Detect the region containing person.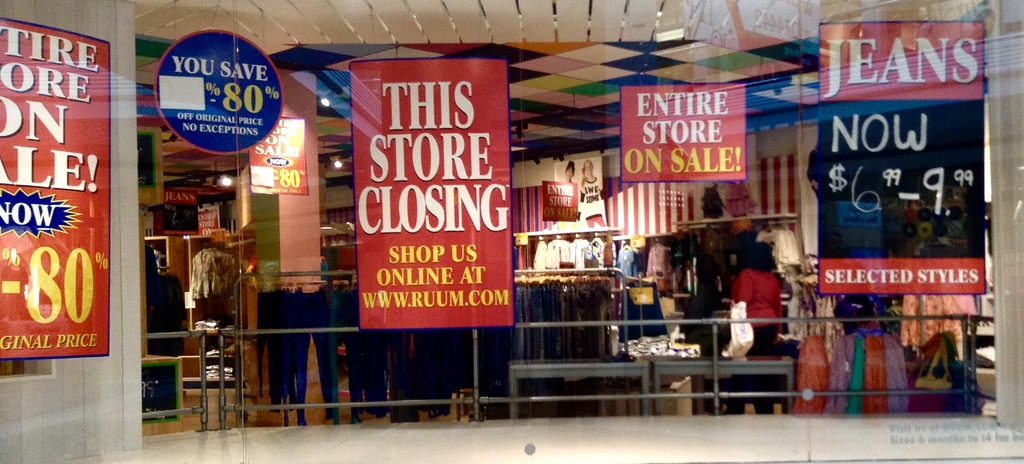
(560, 164, 575, 180).
